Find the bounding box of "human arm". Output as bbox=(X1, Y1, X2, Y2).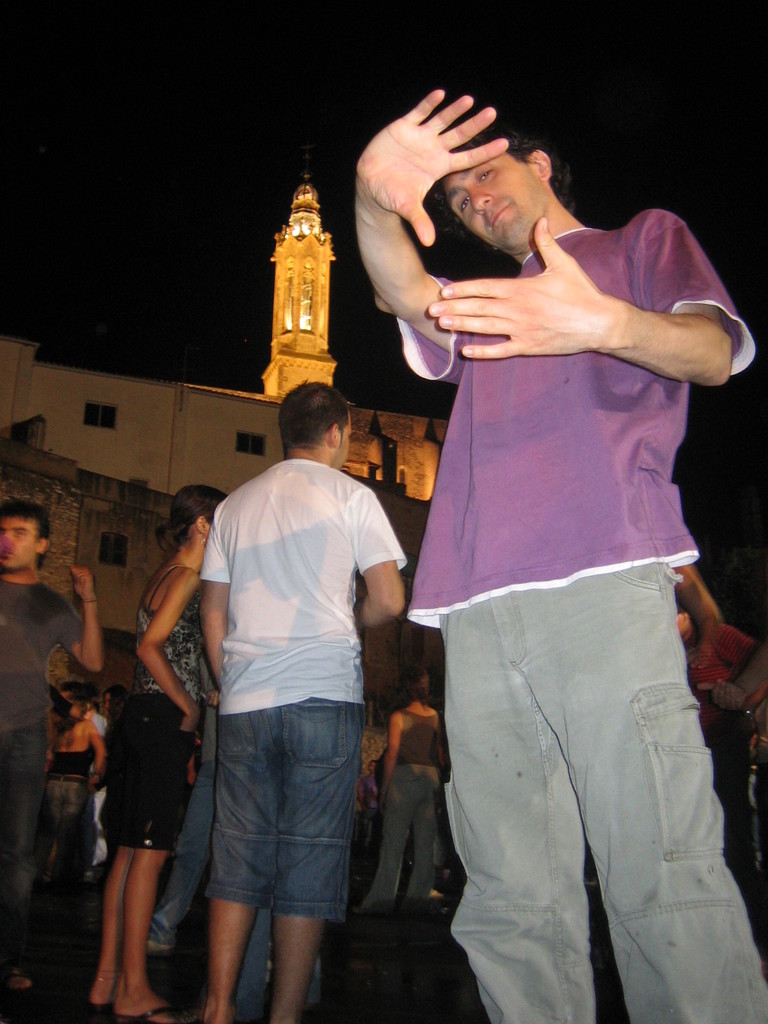
bbox=(353, 88, 489, 372).
